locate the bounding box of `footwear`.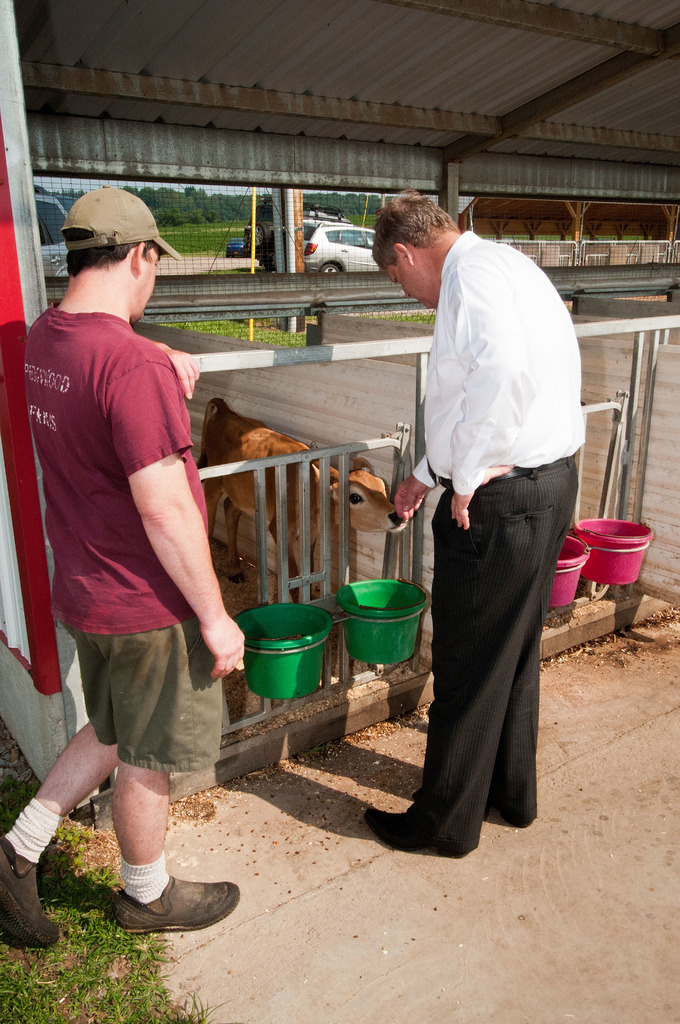
Bounding box: bbox=[107, 875, 240, 929].
